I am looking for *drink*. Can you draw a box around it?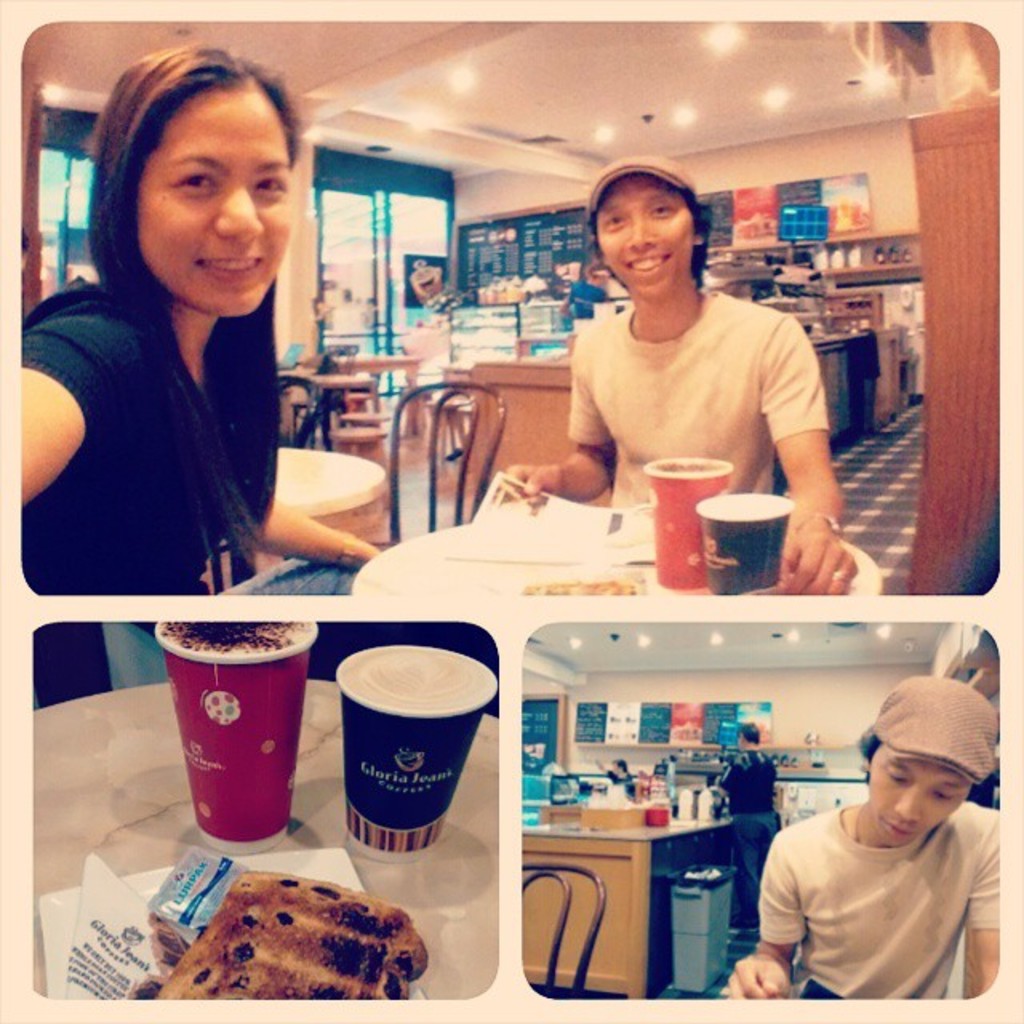
Sure, the bounding box is <box>162,611,315,867</box>.
